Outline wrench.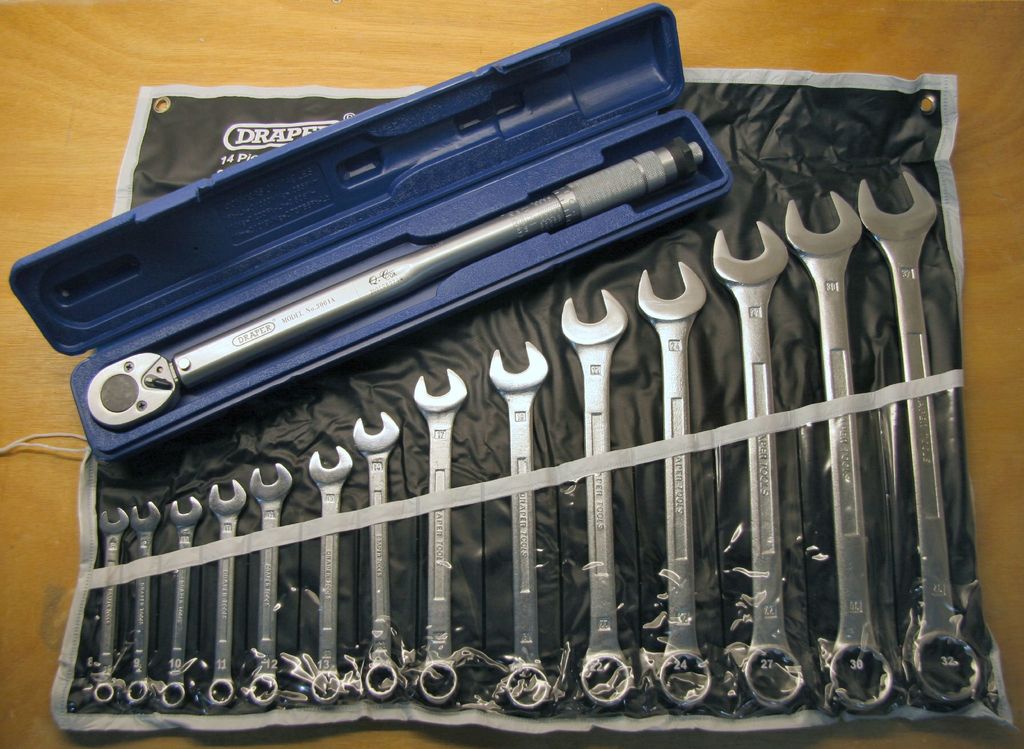
Outline: [99,506,129,705].
